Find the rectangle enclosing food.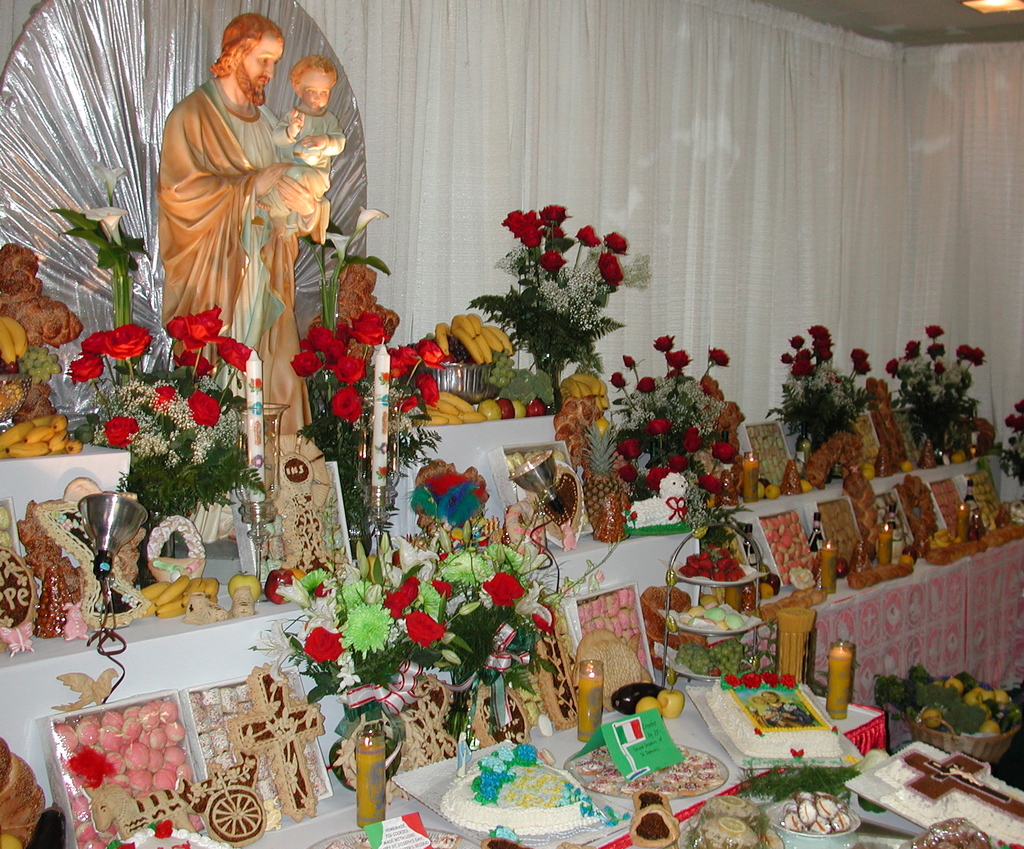
detection(629, 804, 680, 848).
